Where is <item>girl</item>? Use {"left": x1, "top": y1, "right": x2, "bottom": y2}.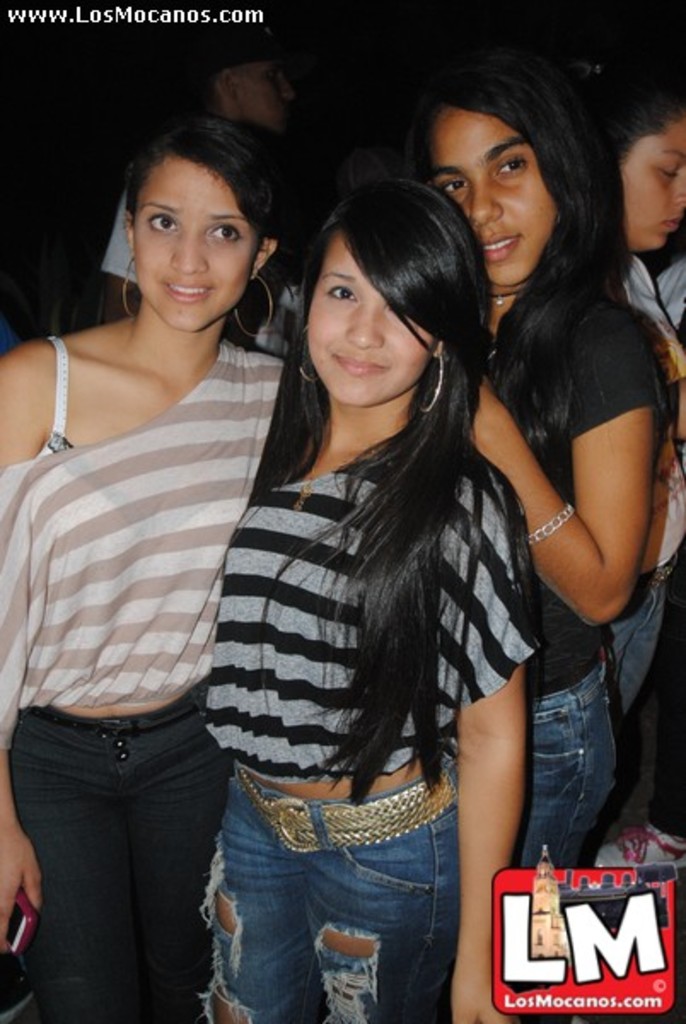
{"left": 408, "top": 72, "right": 655, "bottom": 1022}.
